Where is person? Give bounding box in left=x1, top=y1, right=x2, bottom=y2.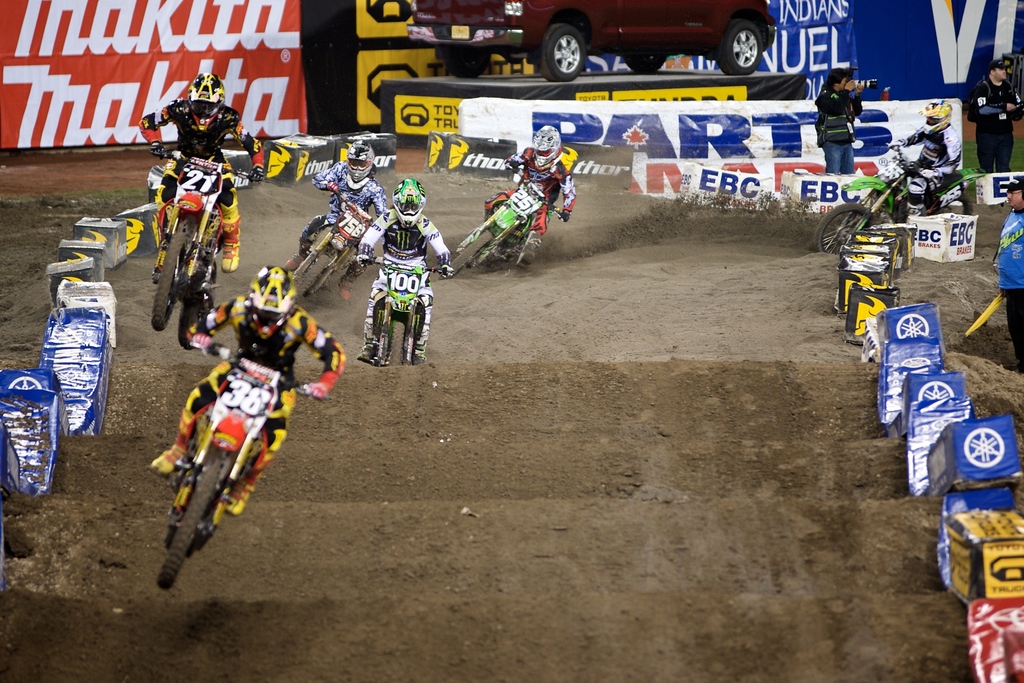
left=993, top=176, right=1023, bottom=374.
